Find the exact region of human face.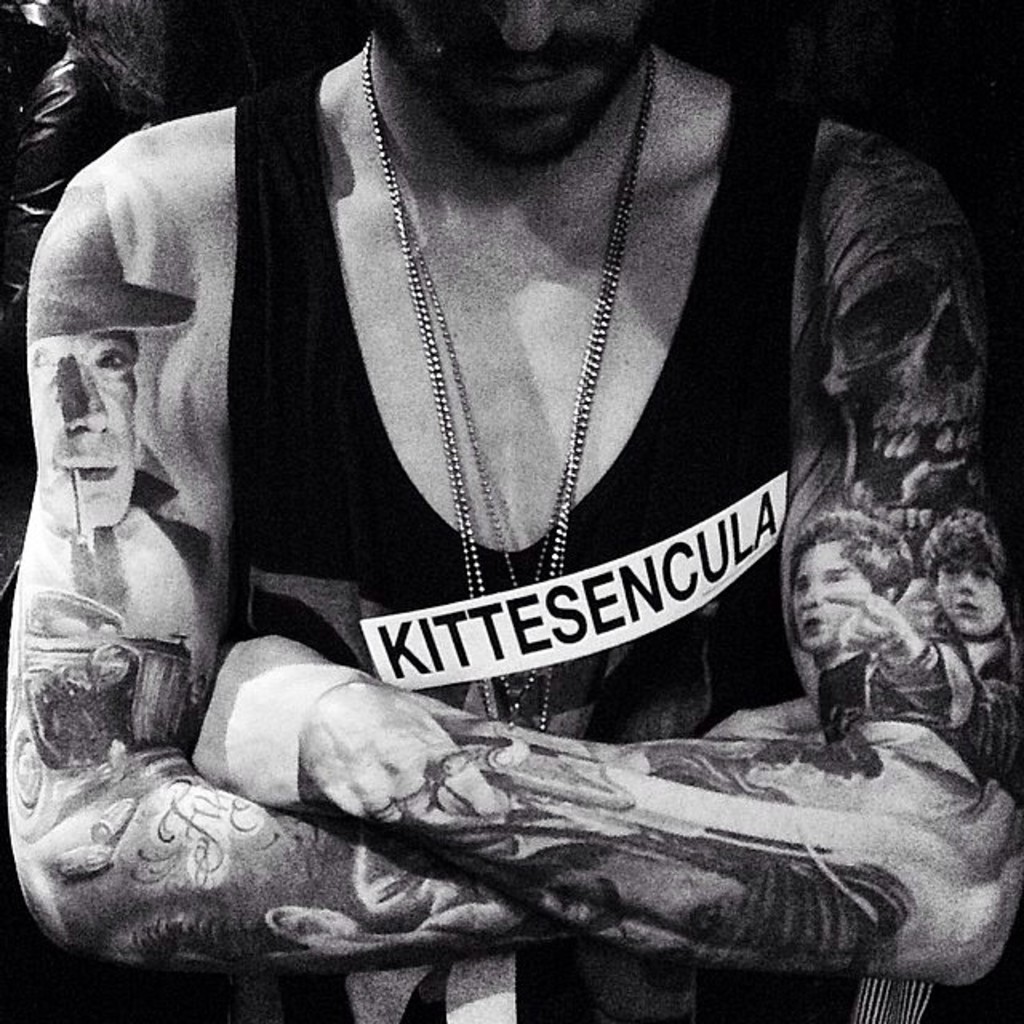
Exact region: 936:563:1010:637.
